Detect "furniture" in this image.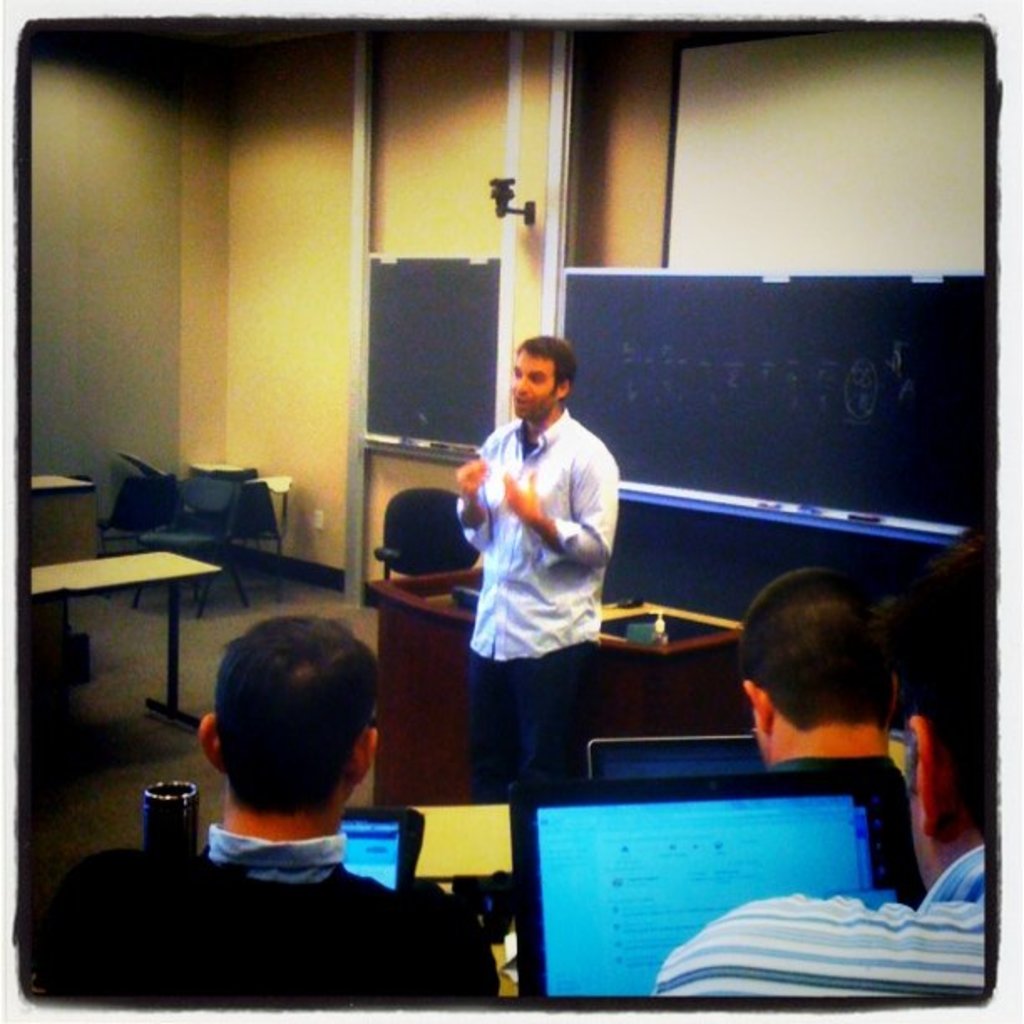
Detection: 375 492 484 577.
